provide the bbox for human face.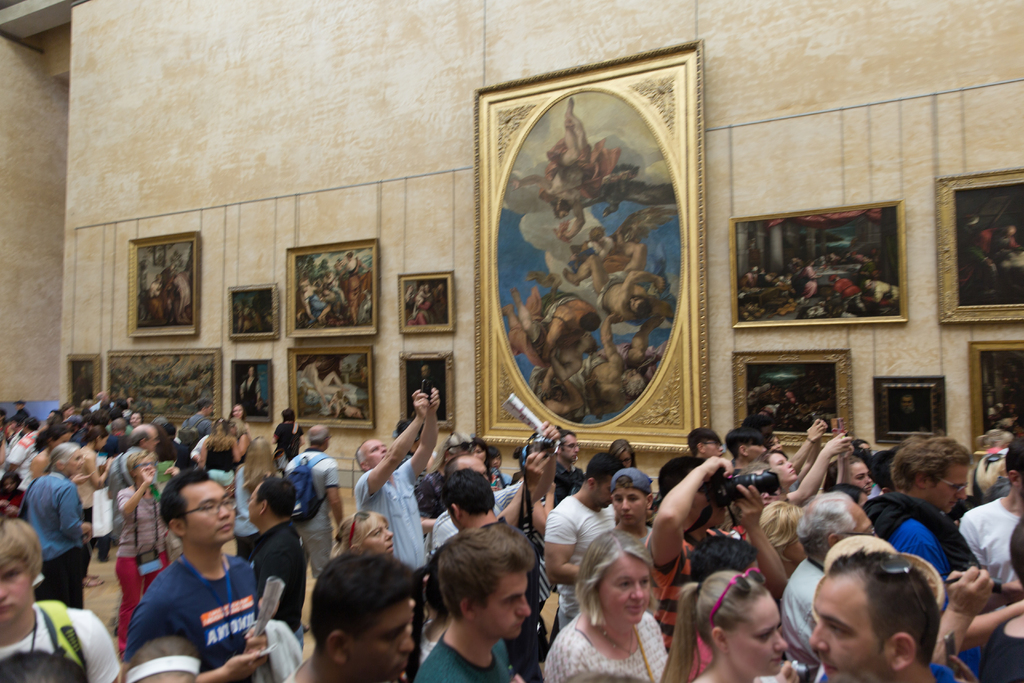
[346,589,412,682].
